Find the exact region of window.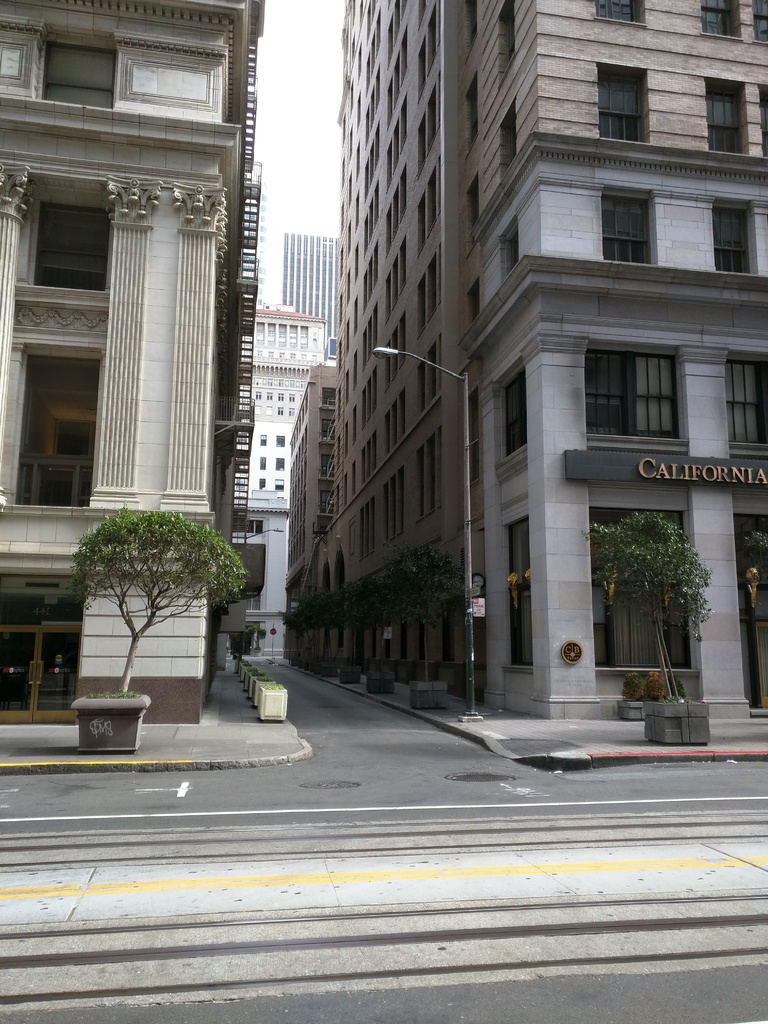
Exact region: region(31, 197, 111, 292).
